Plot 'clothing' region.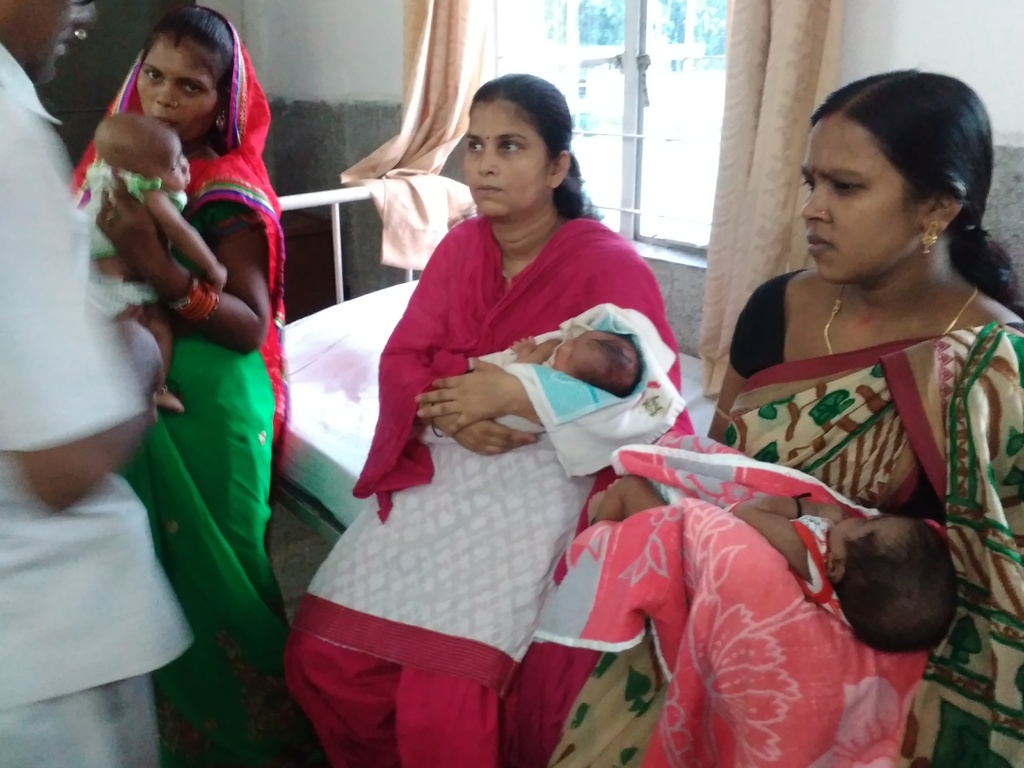
Plotted at 545,265,1023,764.
